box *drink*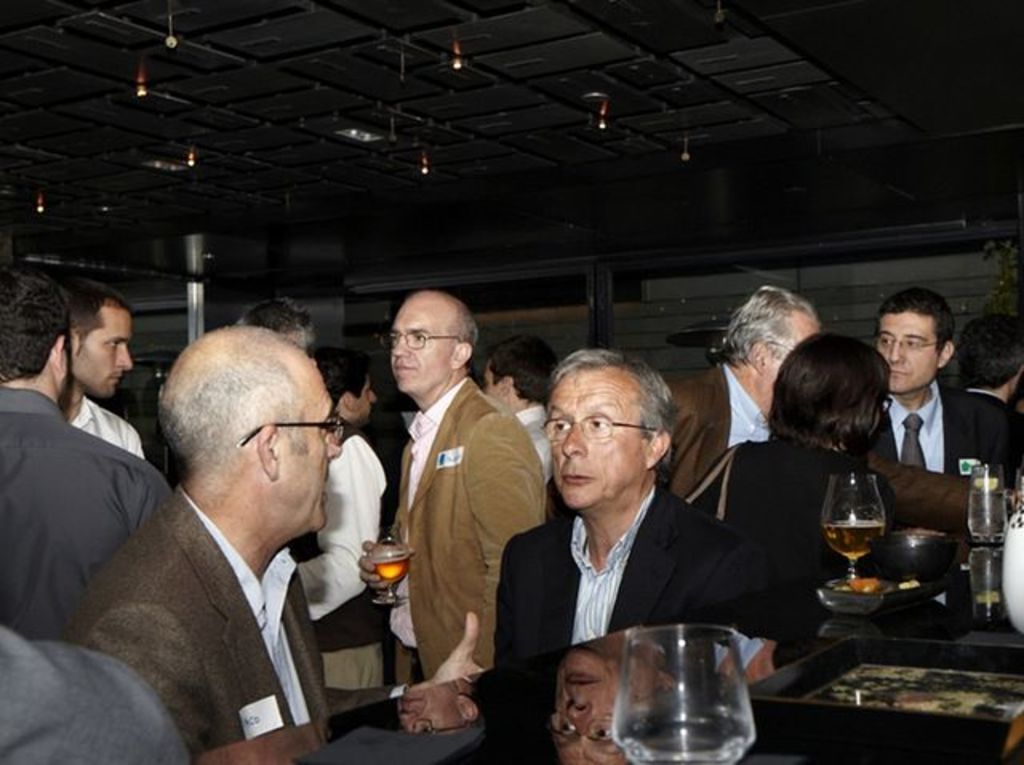
618/712/750/760
